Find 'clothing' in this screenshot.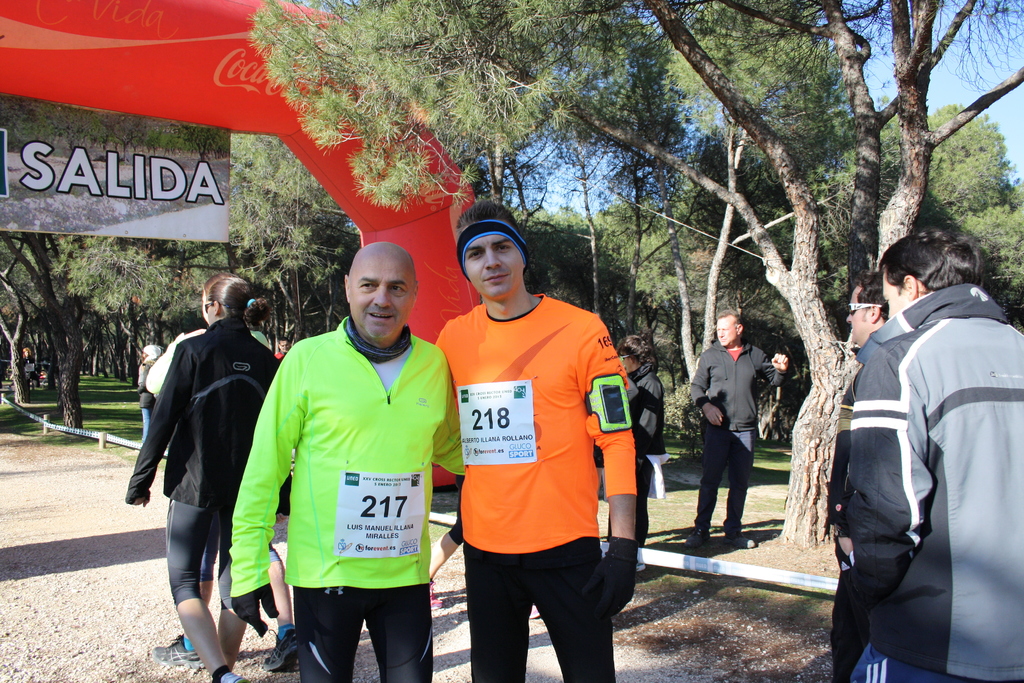
The bounding box for 'clothing' is (left=126, top=315, right=285, bottom=607).
